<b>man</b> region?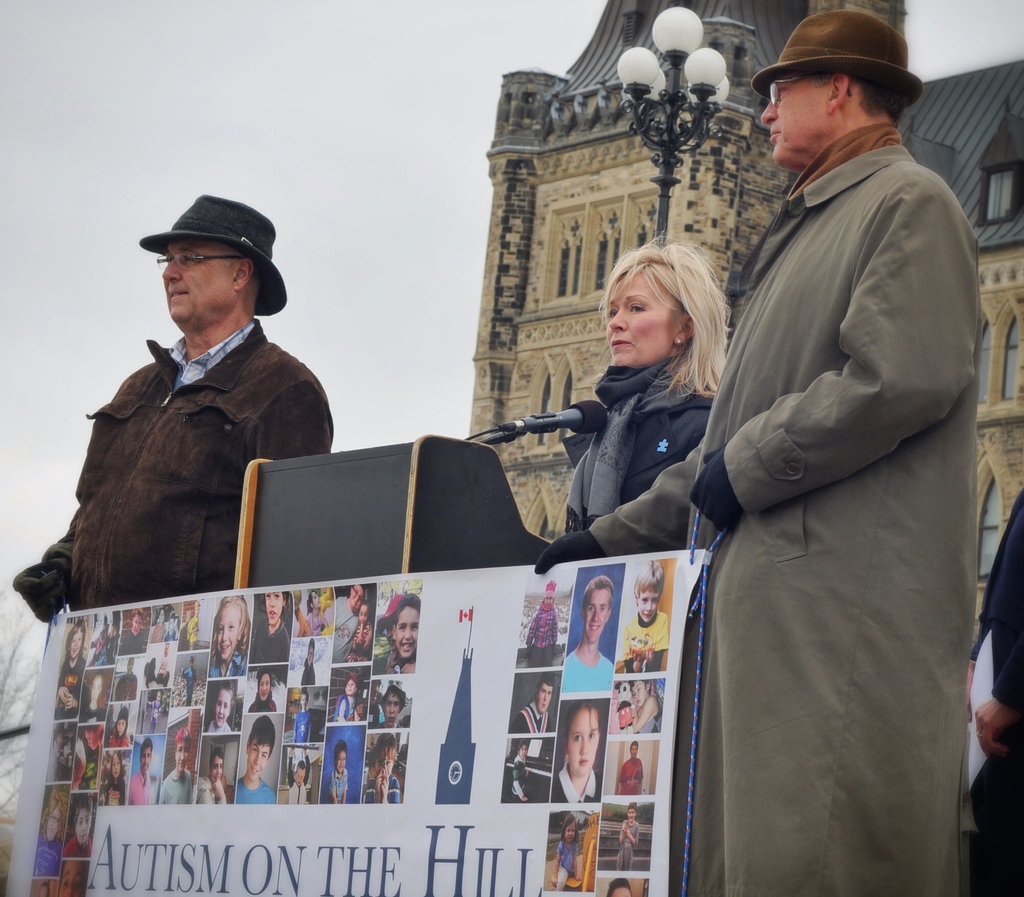
(x1=546, y1=73, x2=980, y2=866)
